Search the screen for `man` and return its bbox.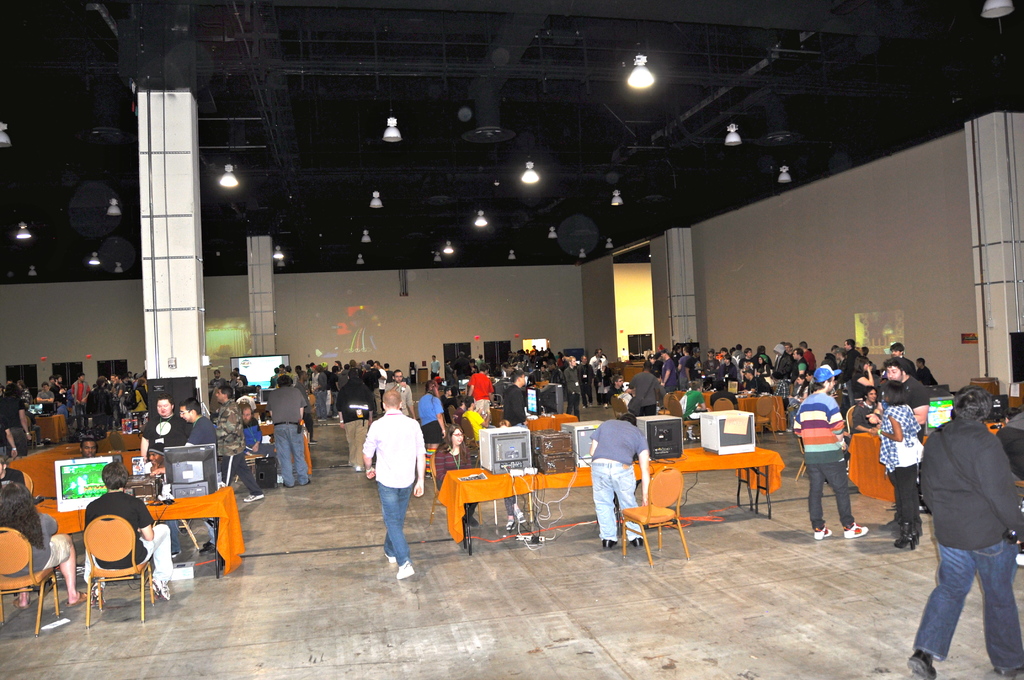
Found: [496, 368, 534, 429].
